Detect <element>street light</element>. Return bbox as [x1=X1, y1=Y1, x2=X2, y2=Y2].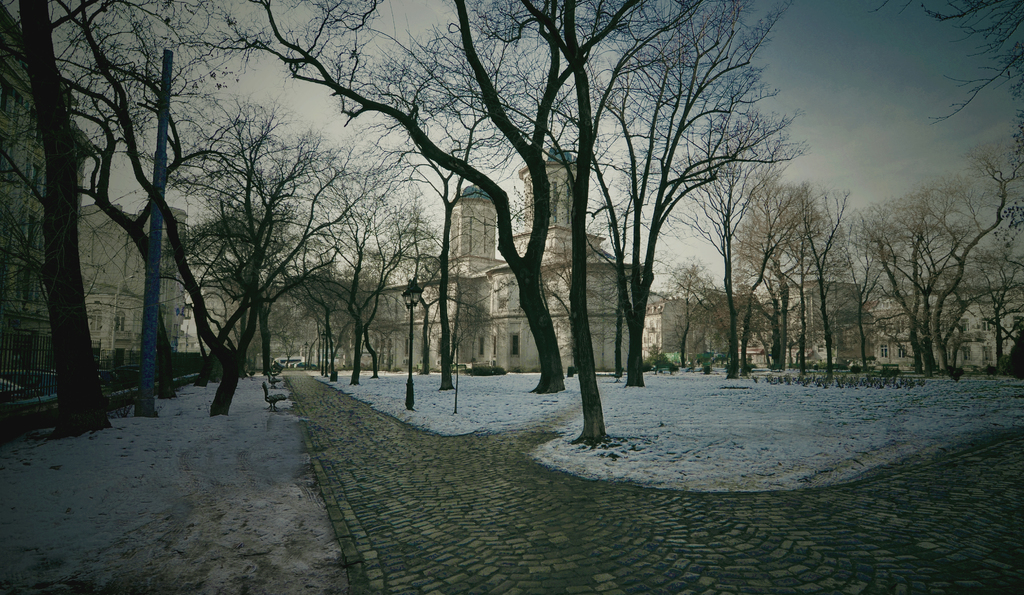
[x1=389, y1=277, x2=428, y2=411].
